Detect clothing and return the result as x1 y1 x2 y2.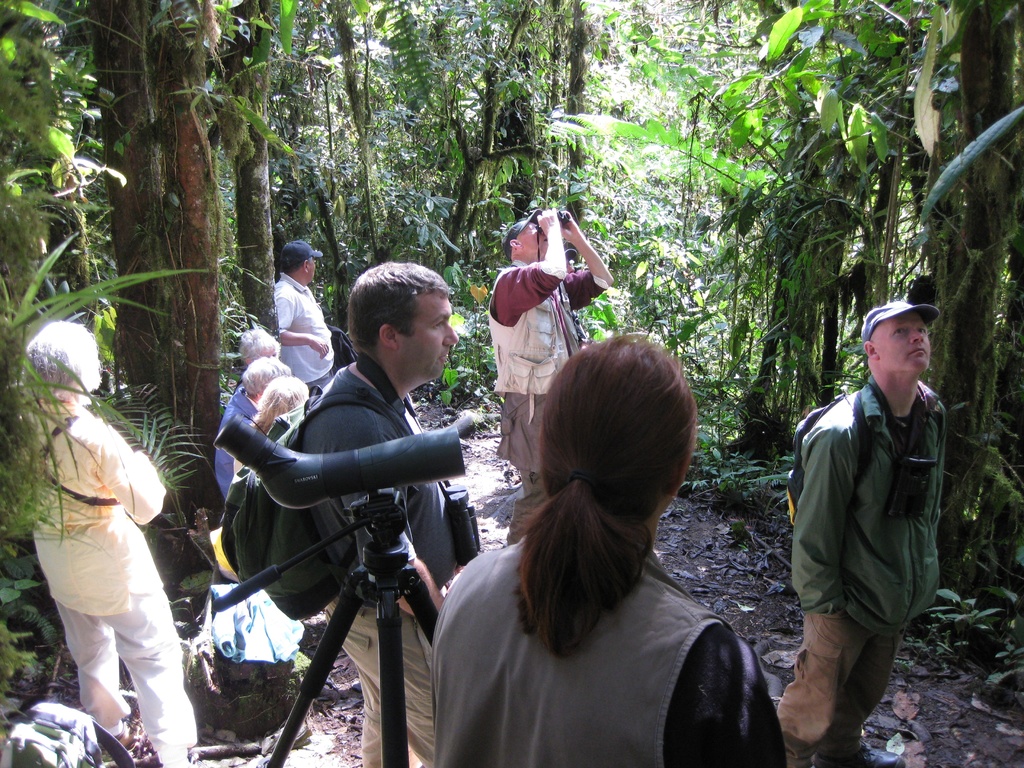
487 259 607 543.
